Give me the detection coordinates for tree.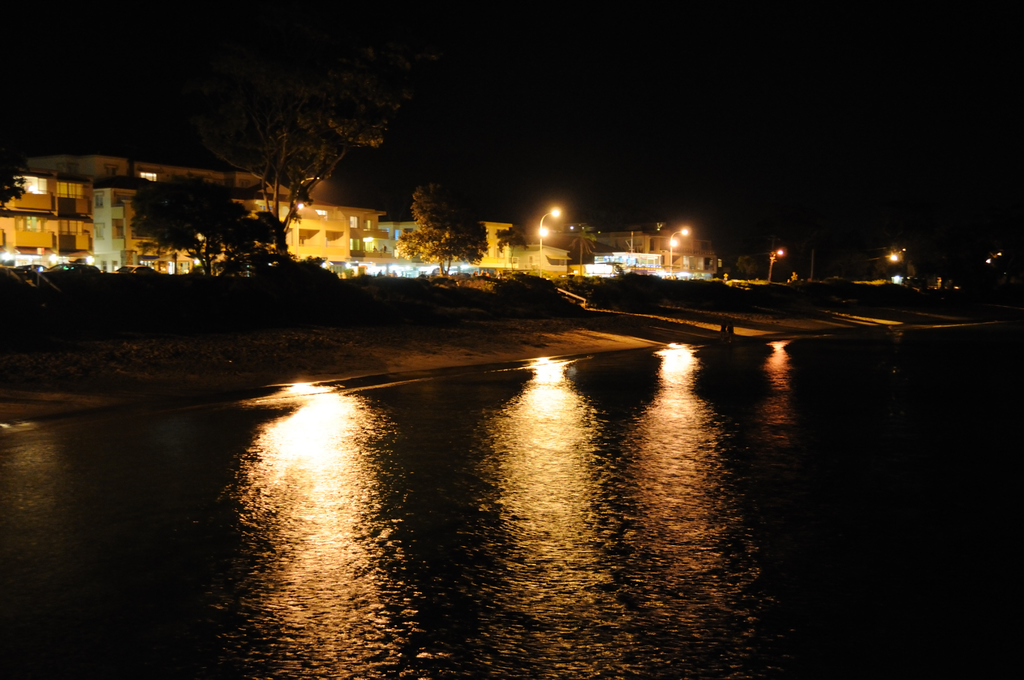
(0,142,28,215).
